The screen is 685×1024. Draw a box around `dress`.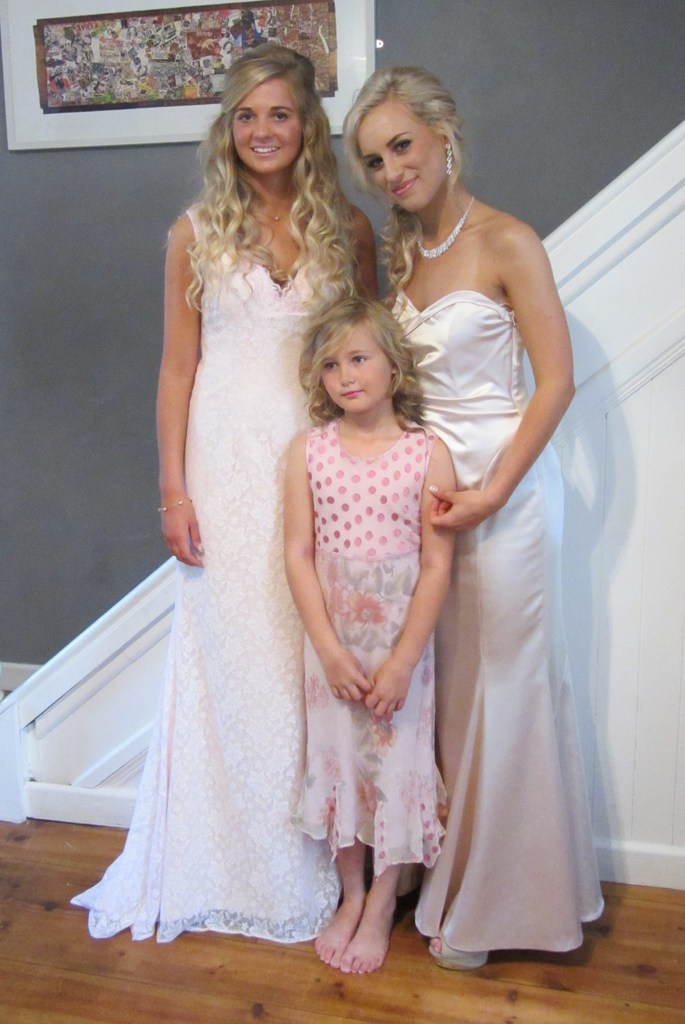
{"left": 396, "top": 292, "right": 612, "bottom": 957}.
